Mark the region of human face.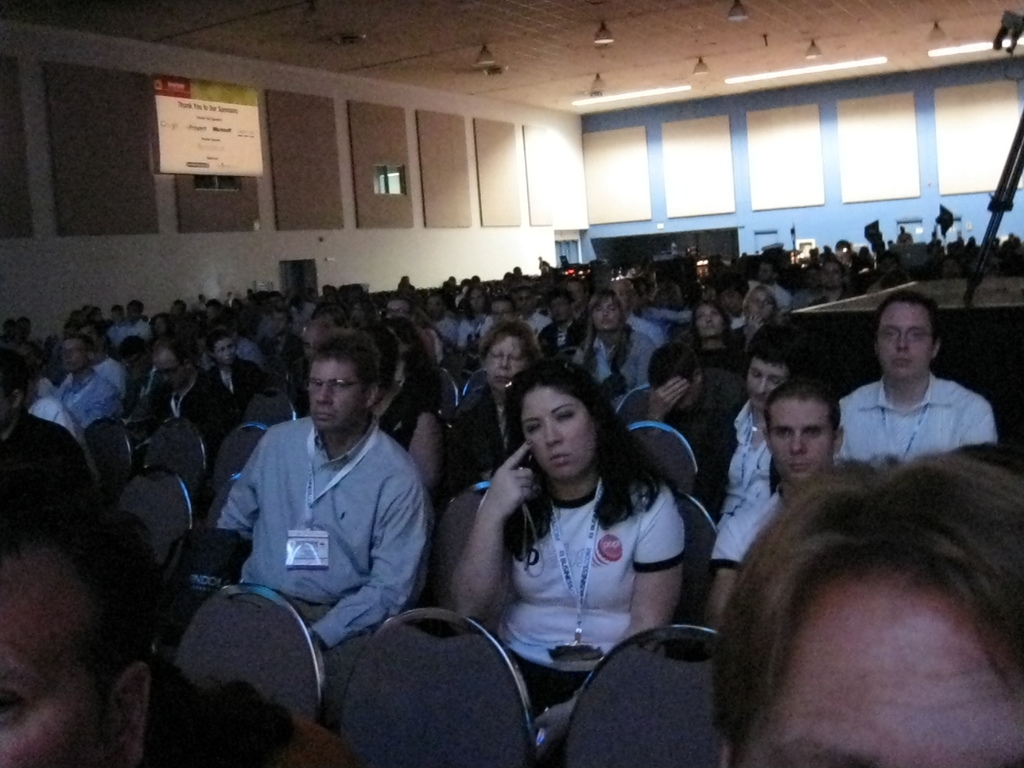
Region: [left=748, top=356, right=791, bottom=404].
